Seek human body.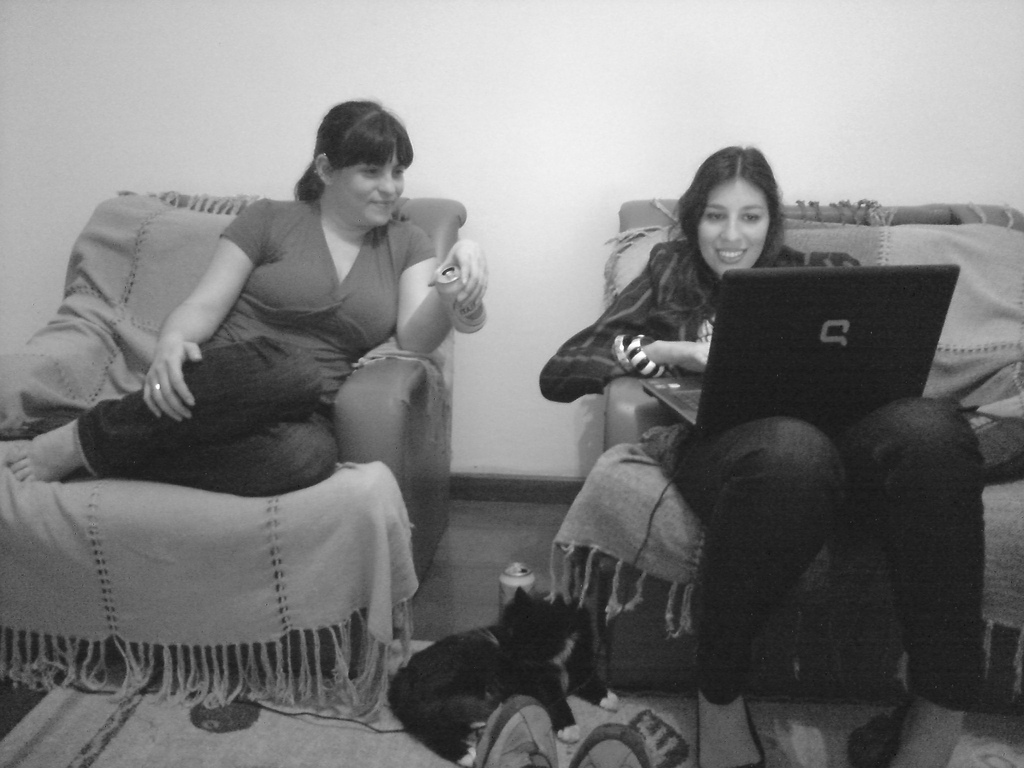
8:196:484:495.
